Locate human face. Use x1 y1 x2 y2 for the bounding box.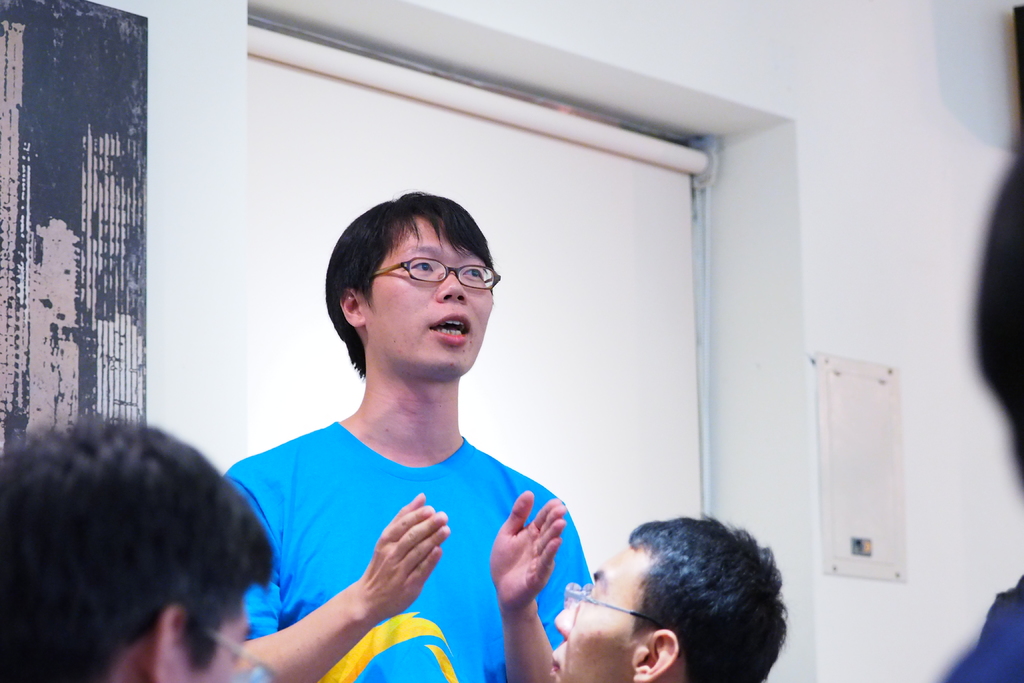
188 605 252 682.
